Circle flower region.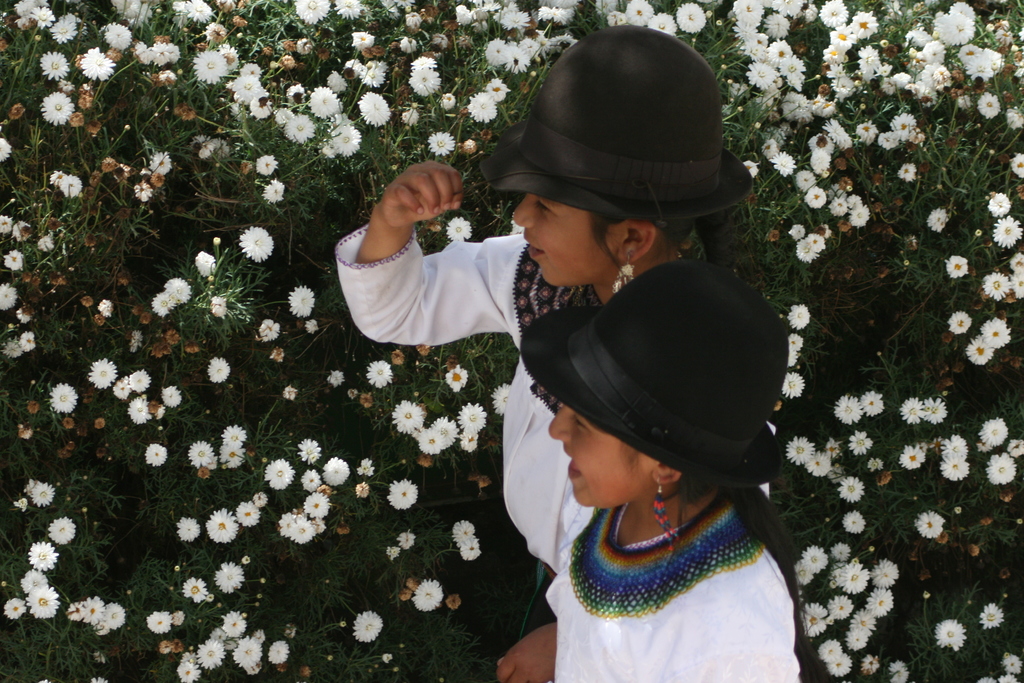
Region: bbox(121, 0, 147, 18).
